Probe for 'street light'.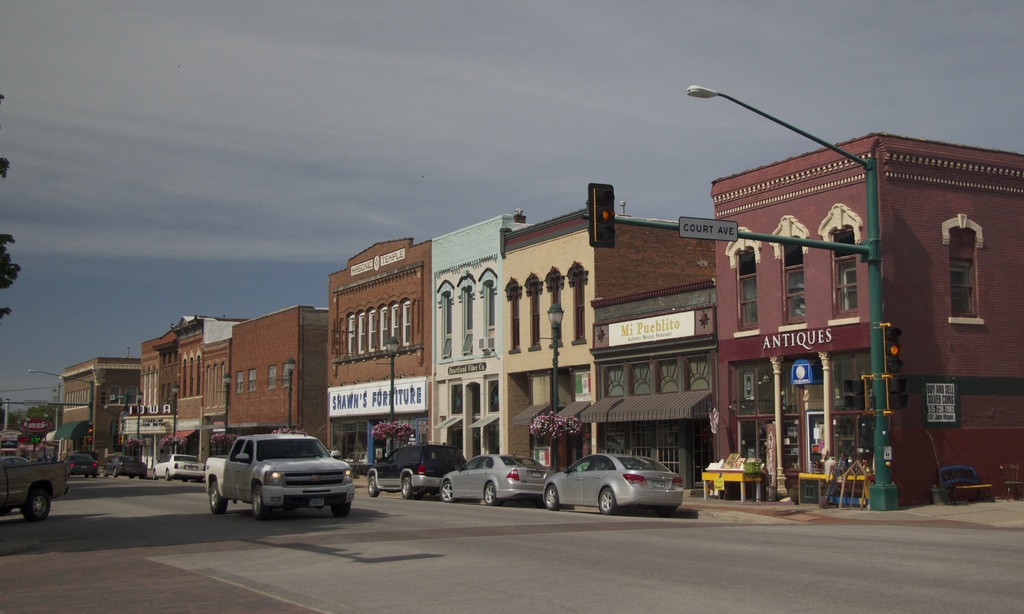
Probe result: [284, 357, 300, 433].
